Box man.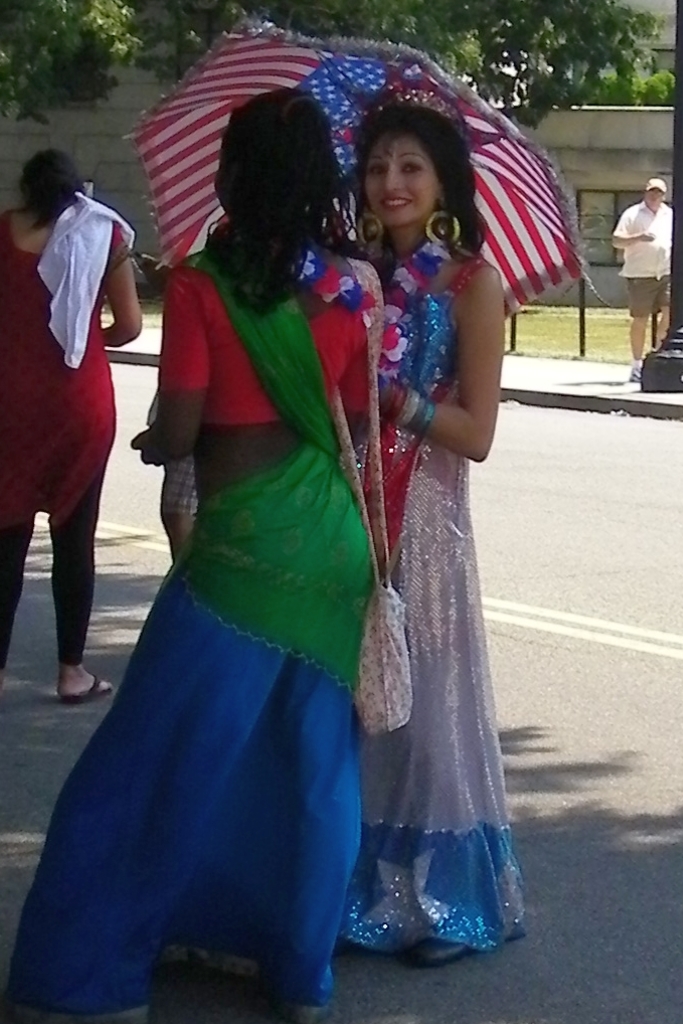
(x1=606, y1=179, x2=677, y2=377).
